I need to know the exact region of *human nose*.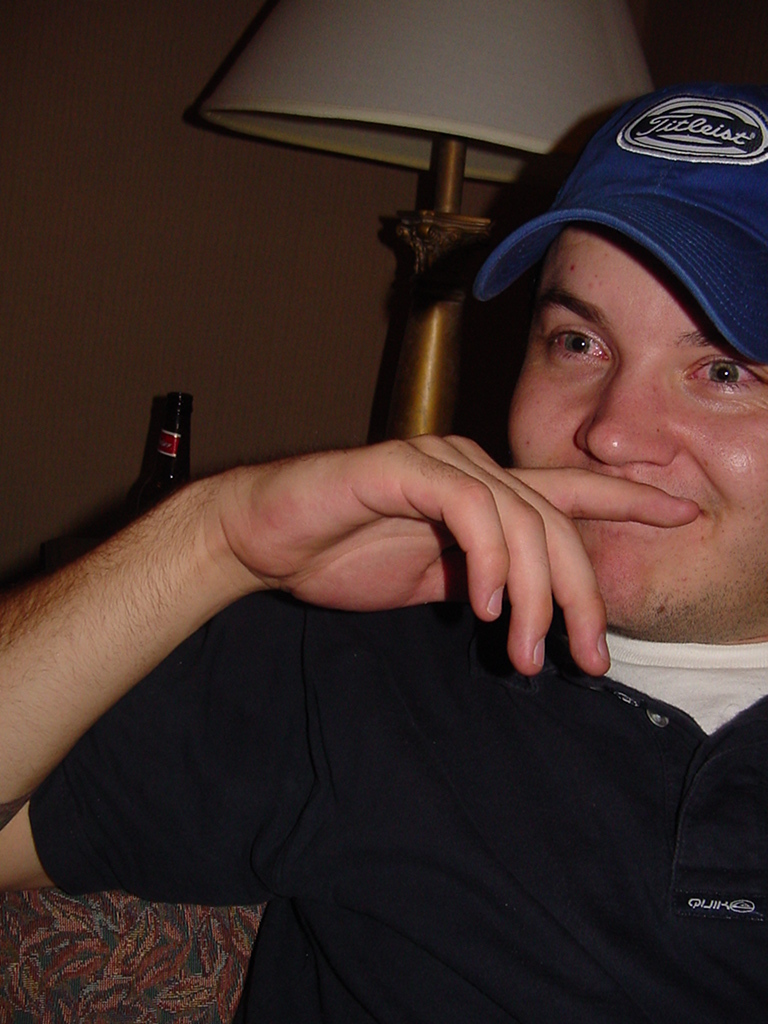
Region: 568, 362, 674, 462.
